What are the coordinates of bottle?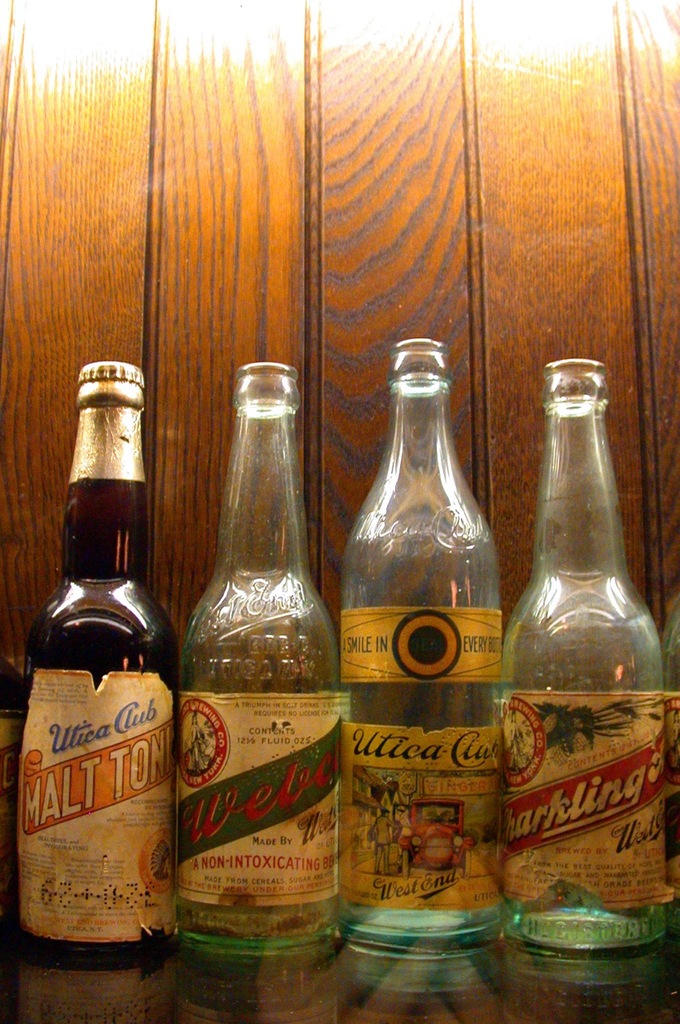
l=494, t=354, r=668, b=952.
